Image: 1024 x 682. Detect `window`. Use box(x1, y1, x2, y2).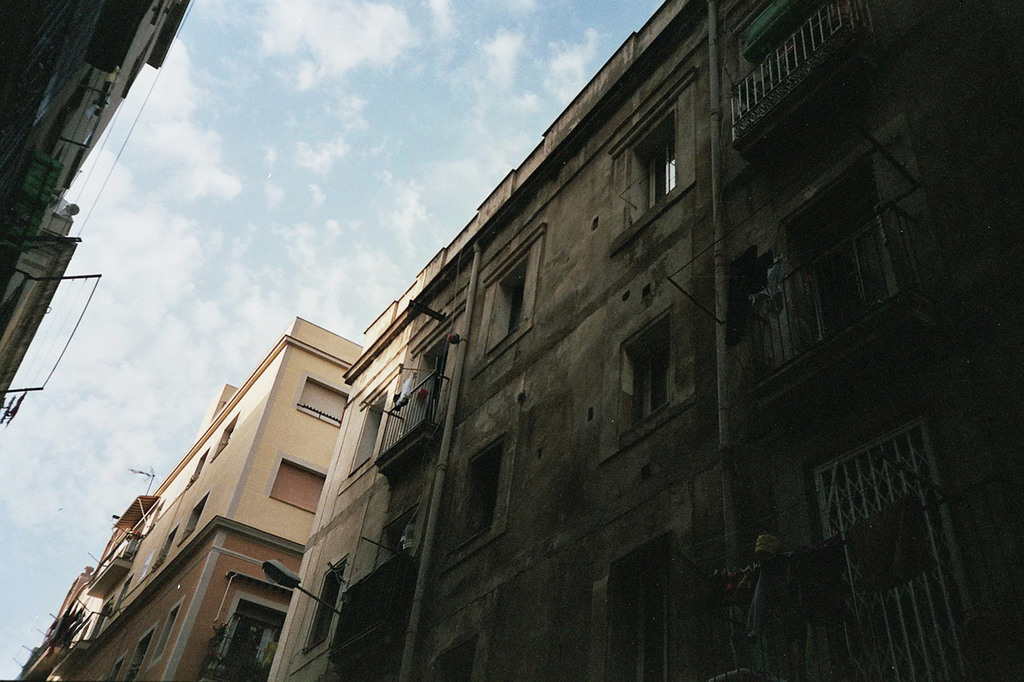
box(347, 391, 391, 470).
